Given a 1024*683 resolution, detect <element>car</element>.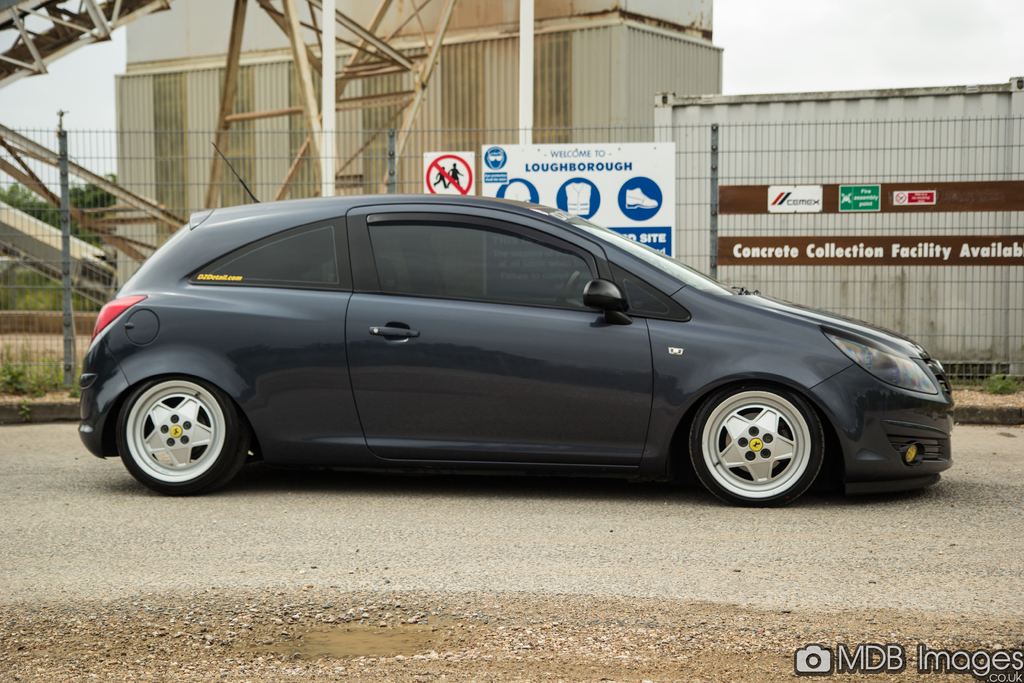
(x1=78, y1=194, x2=956, y2=506).
